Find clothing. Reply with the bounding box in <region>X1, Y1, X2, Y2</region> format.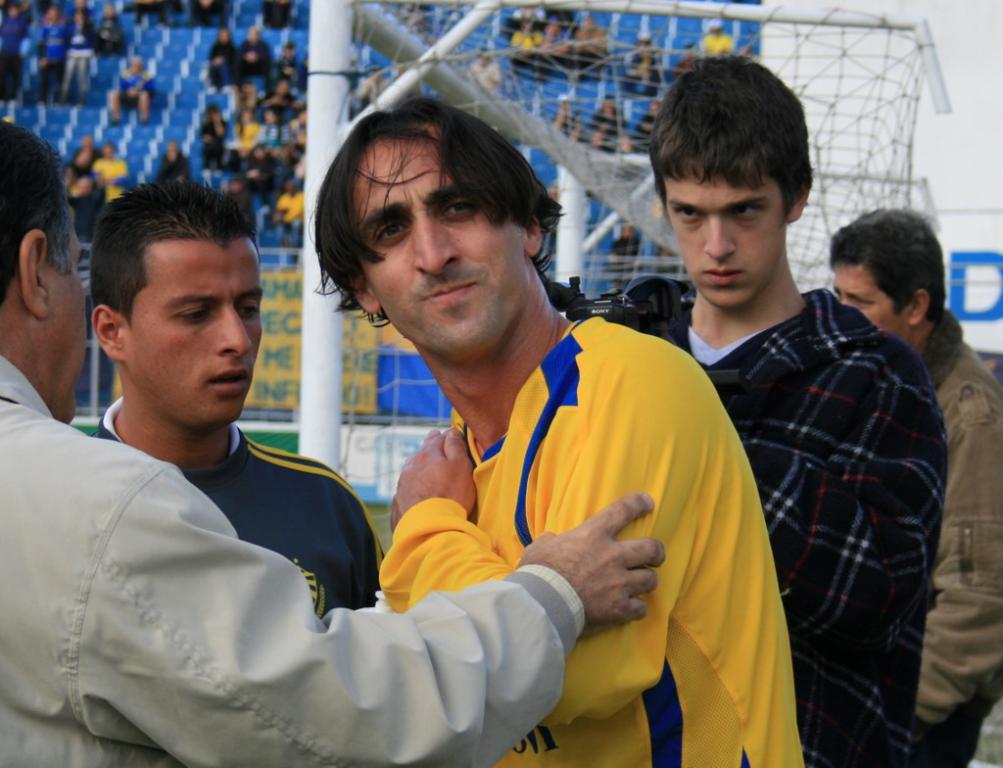
<region>611, 287, 945, 767</region>.
